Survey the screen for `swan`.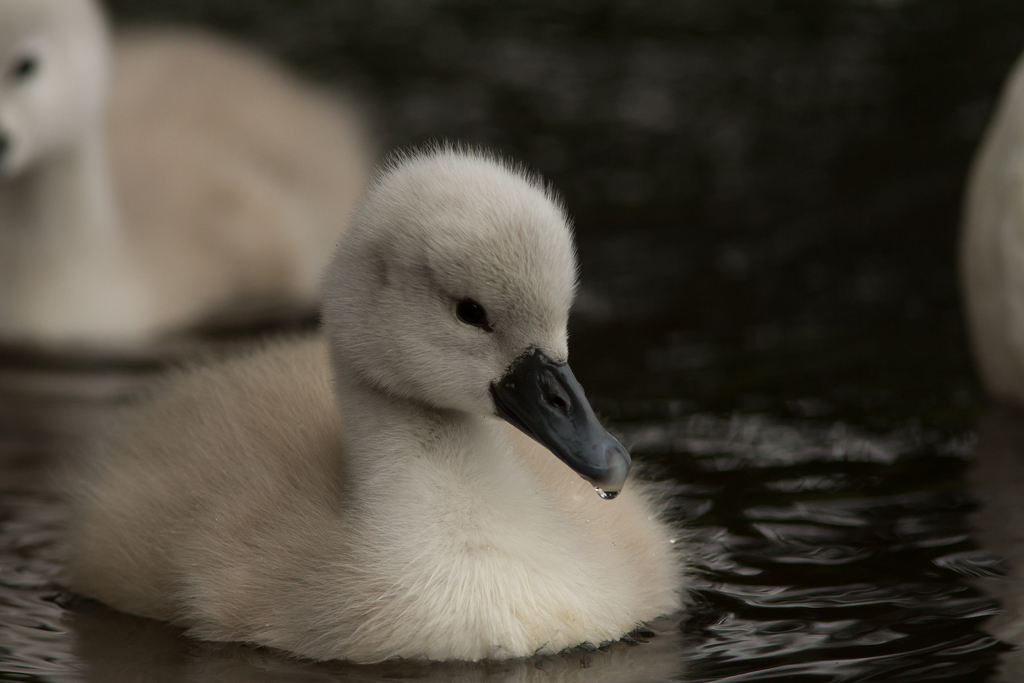
Survey found: <bbox>0, 0, 376, 356</bbox>.
